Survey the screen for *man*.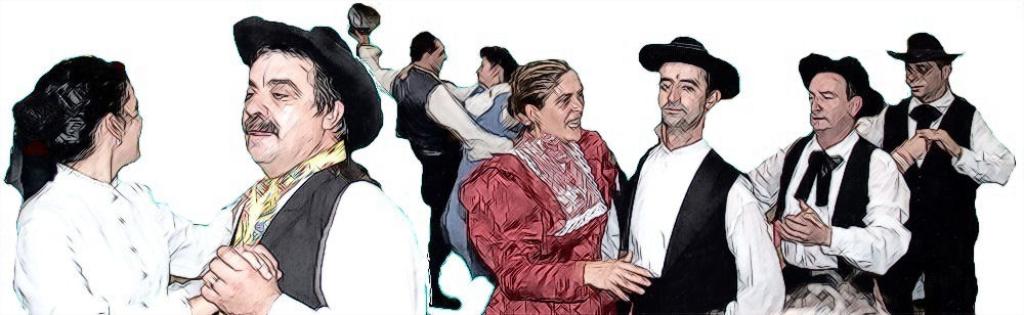
Survey found: 852, 24, 1014, 314.
